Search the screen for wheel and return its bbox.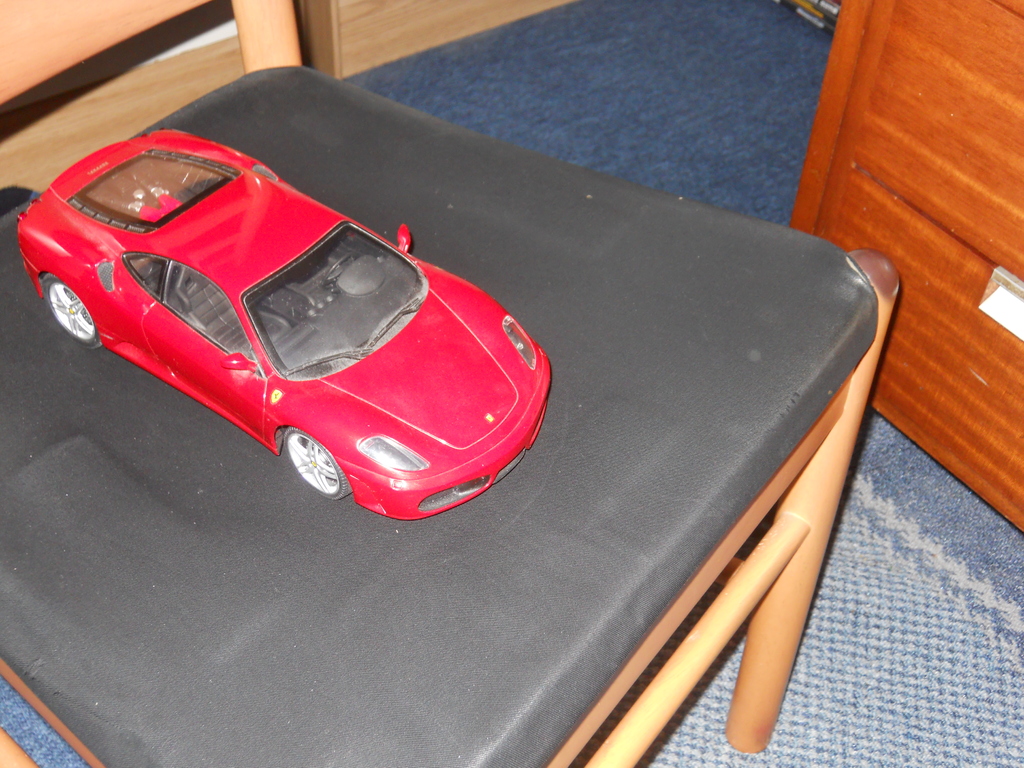
Found: x1=323, y1=252, x2=357, y2=289.
